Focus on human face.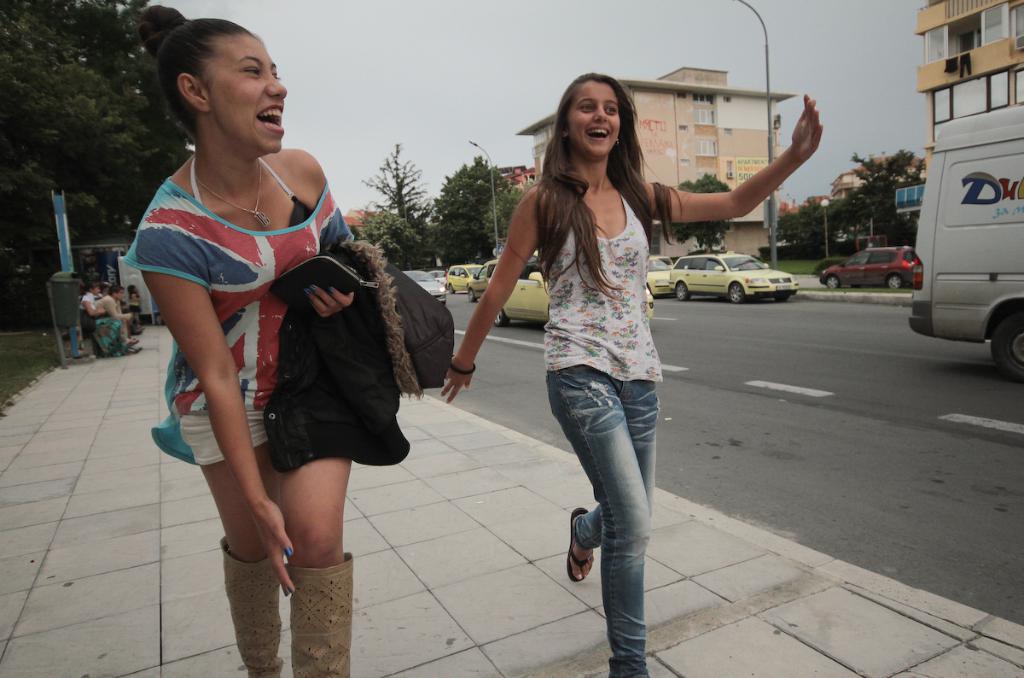
Focused at <region>570, 79, 617, 160</region>.
